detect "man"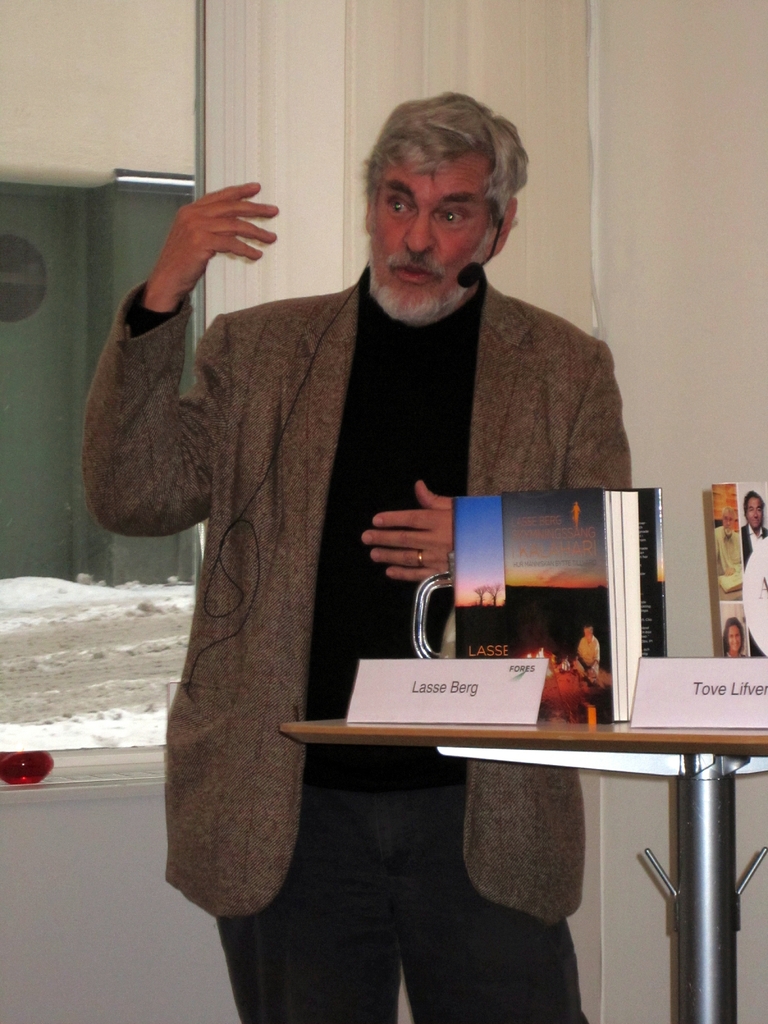
left=101, top=125, right=658, bottom=937
